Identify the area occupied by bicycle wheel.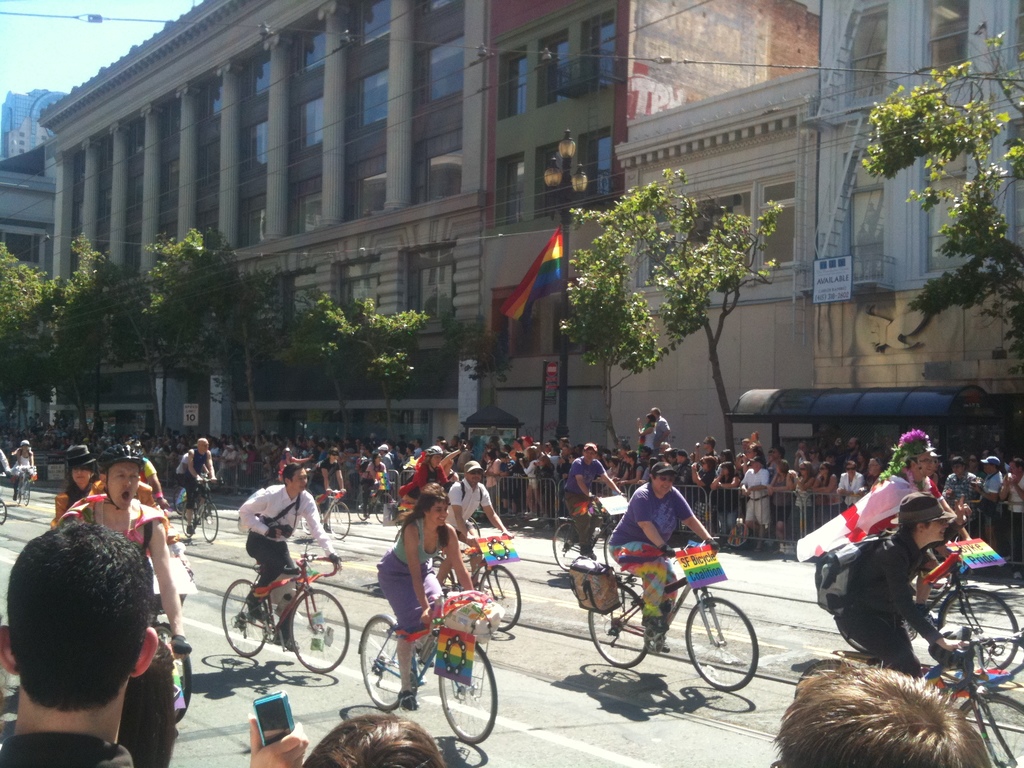
Area: (left=201, top=502, right=218, bottom=543).
